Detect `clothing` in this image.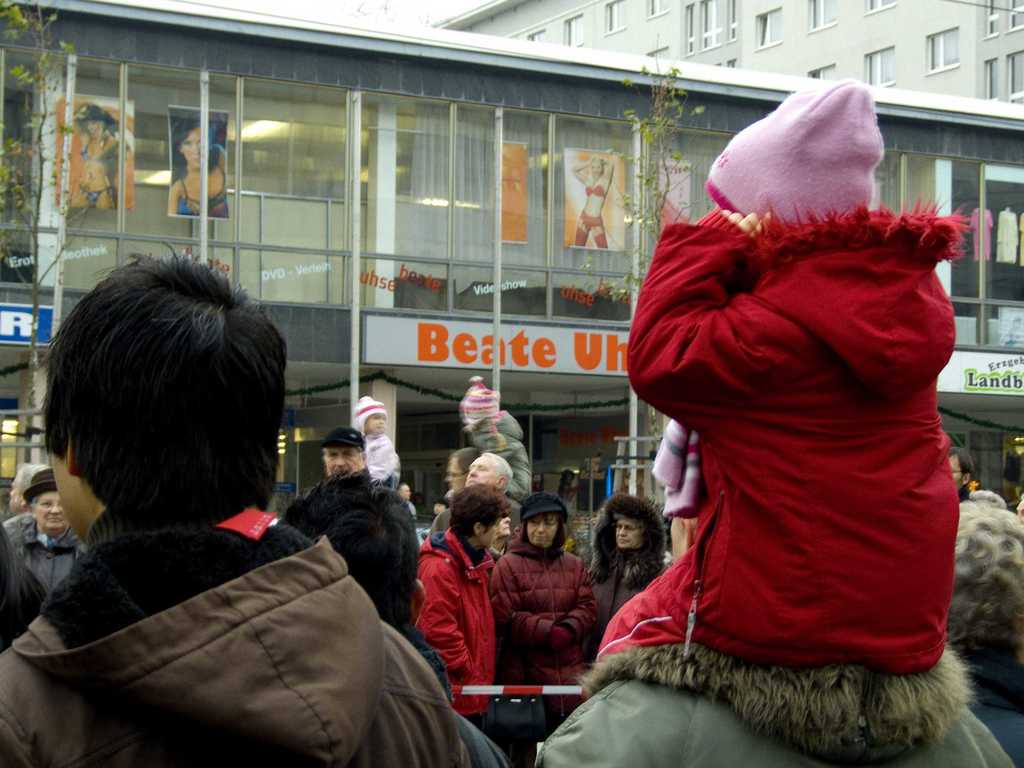
Detection: (x1=495, y1=525, x2=593, y2=716).
